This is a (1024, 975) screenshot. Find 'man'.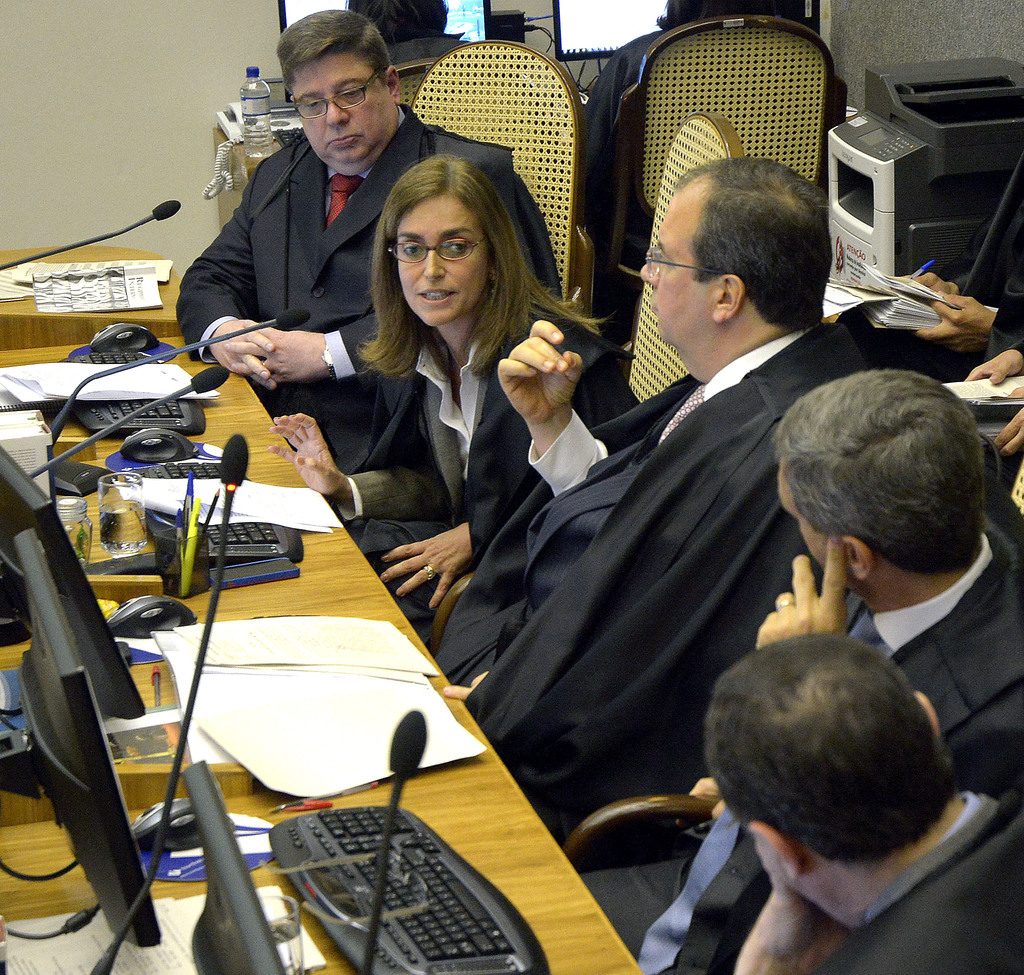
Bounding box: [703,621,1023,974].
